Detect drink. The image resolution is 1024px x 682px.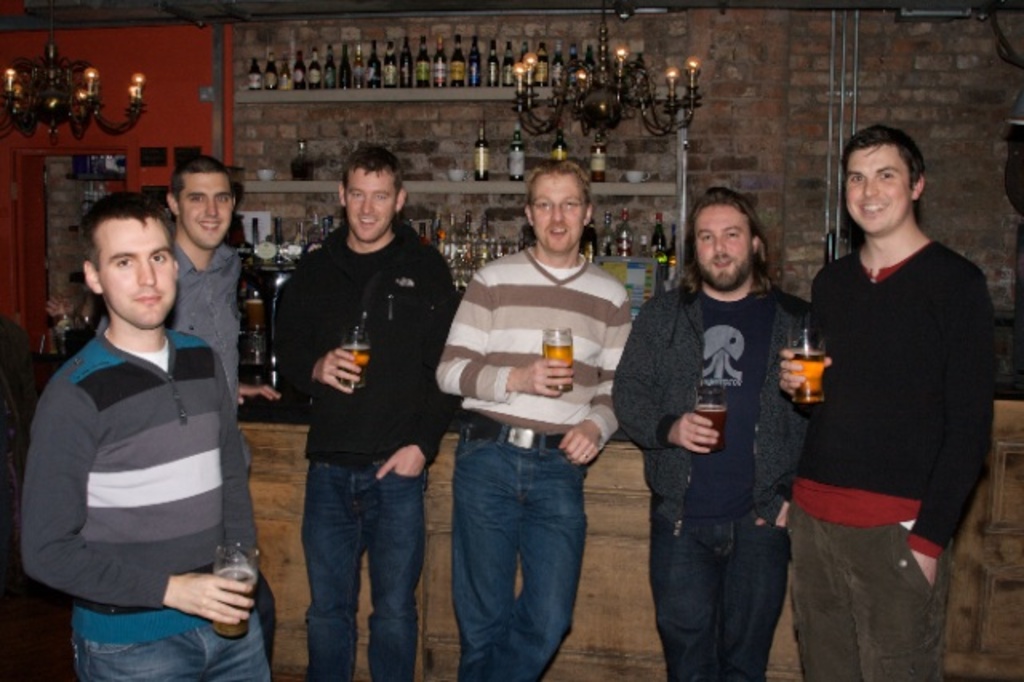
696,383,720,453.
